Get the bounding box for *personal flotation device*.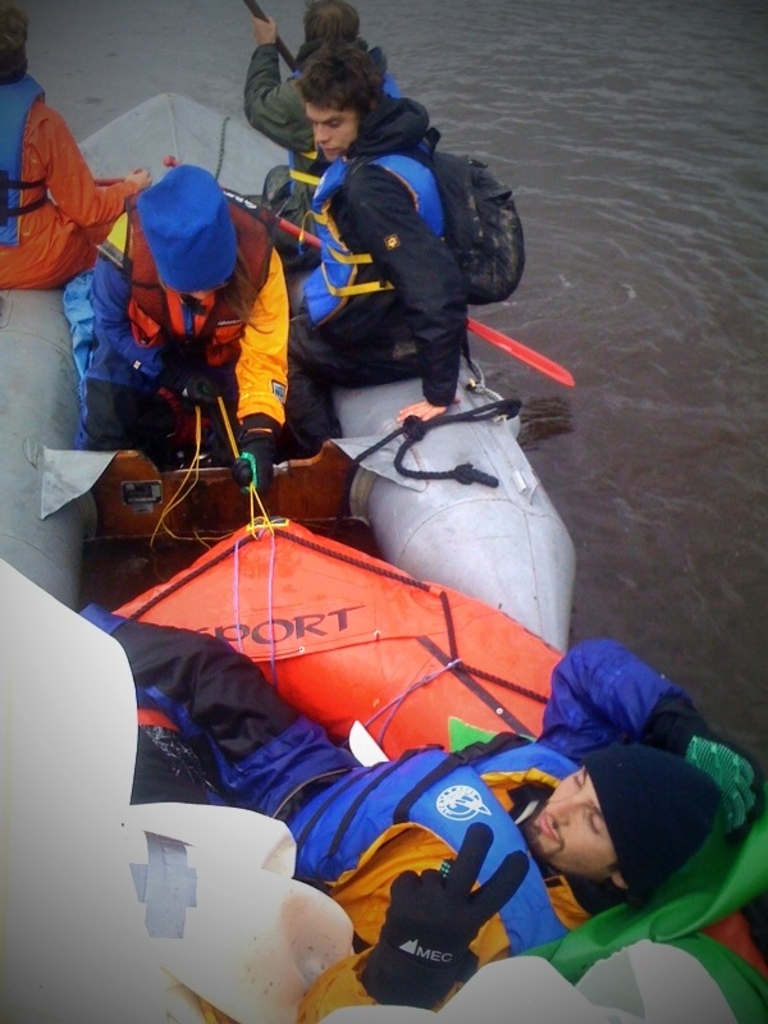
Rect(288, 762, 584, 963).
